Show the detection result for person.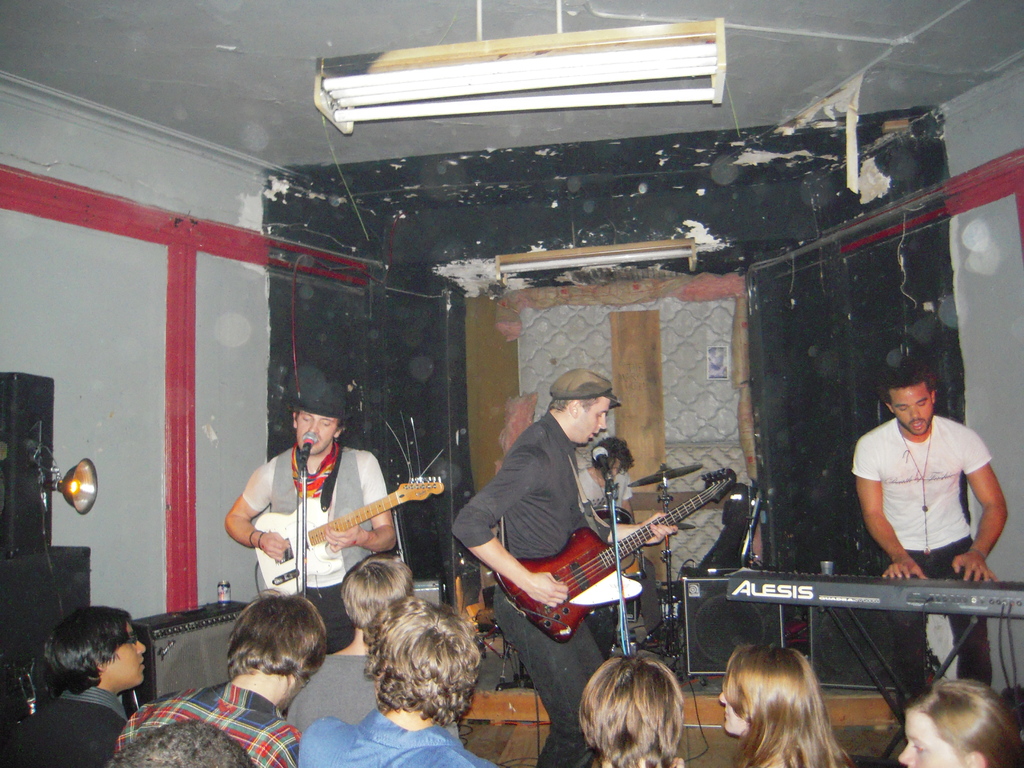
rect(853, 355, 1011, 712).
